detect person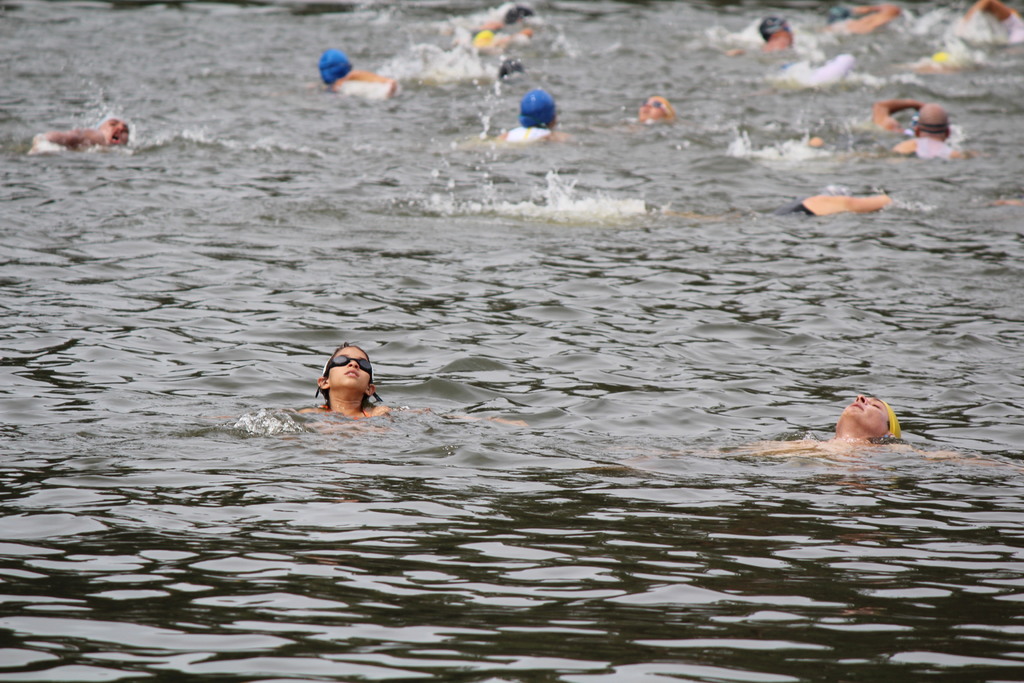
BBox(635, 92, 681, 126)
